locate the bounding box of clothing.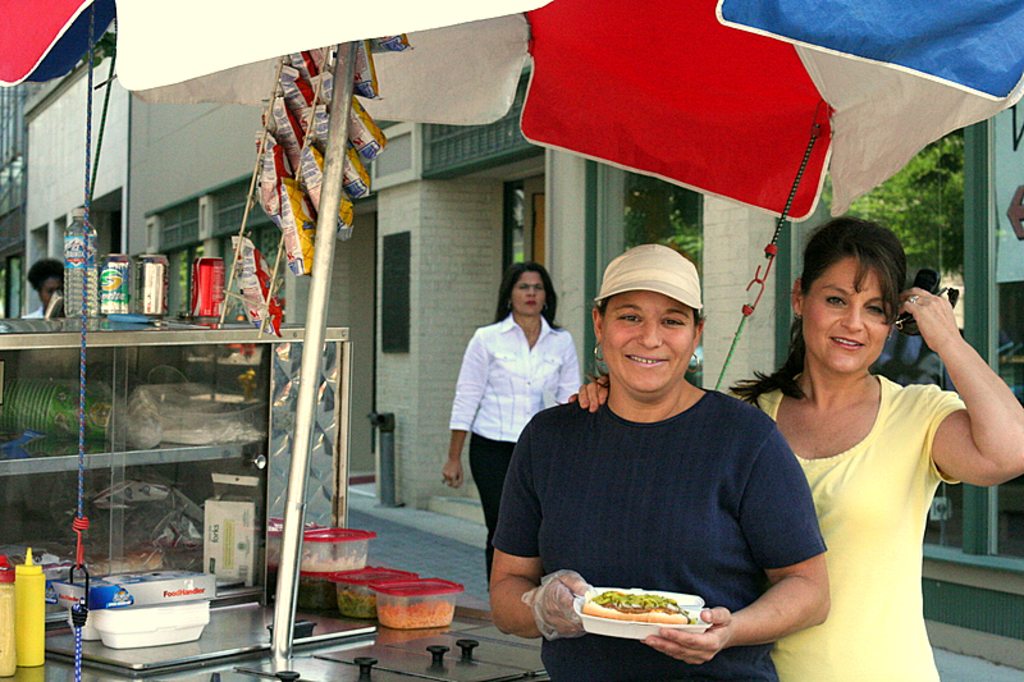
Bounding box: {"left": 451, "top": 306, "right": 585, "bottom": 441}.
